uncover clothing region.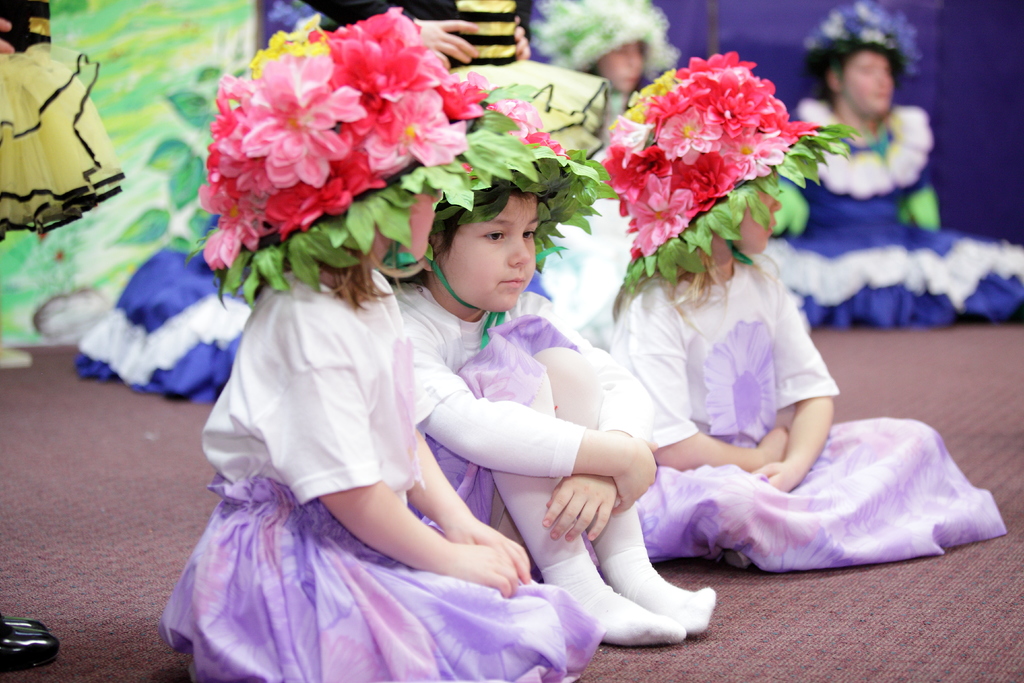
Uncovered: [left=606, top=281, right=1011, bottom=581].
